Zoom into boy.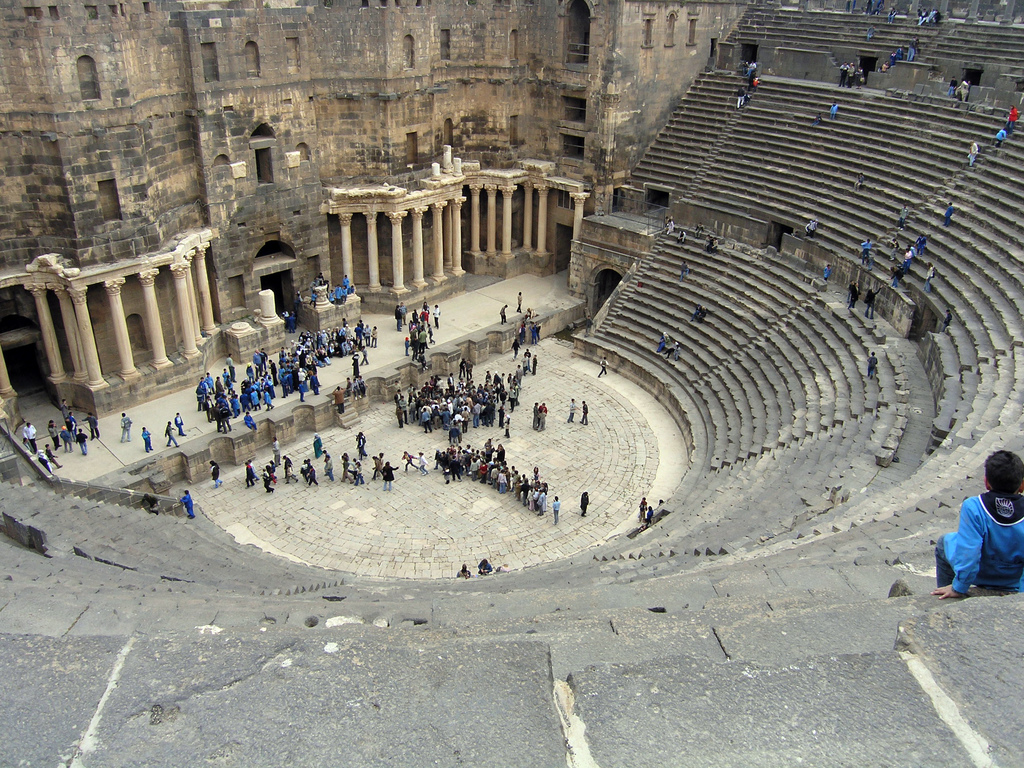
Zoom target: pyautogui.locateOnScreen(638, 497, 648, 524).
